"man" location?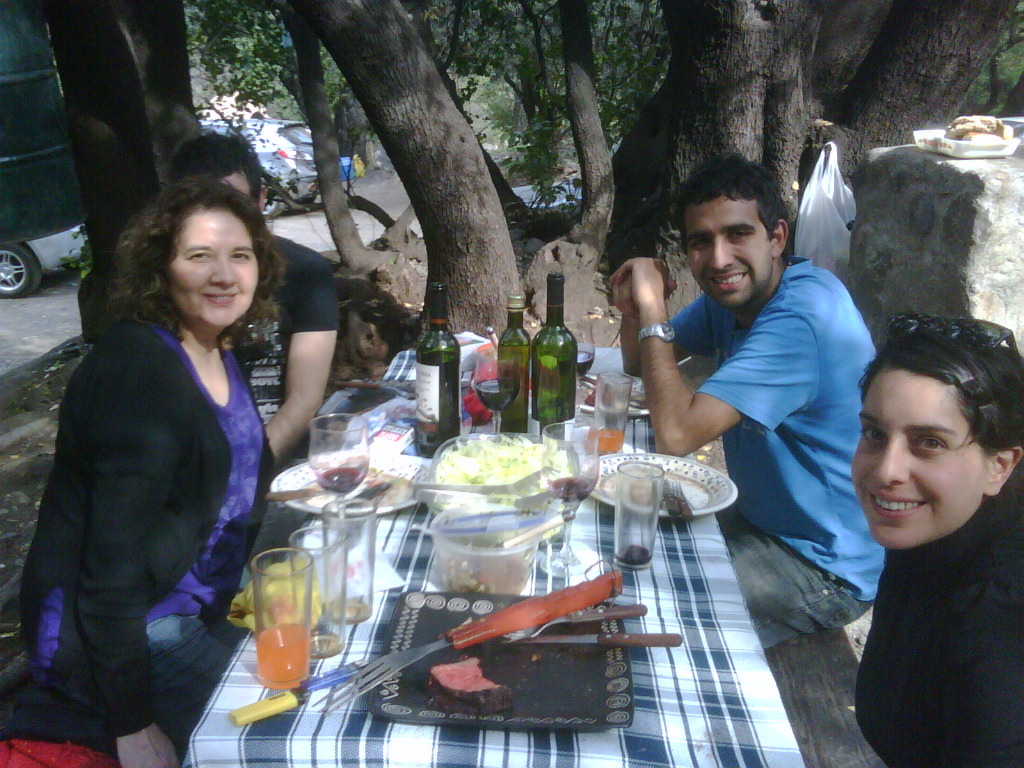
<bbox>169, 137, 339, 474</bbox>
